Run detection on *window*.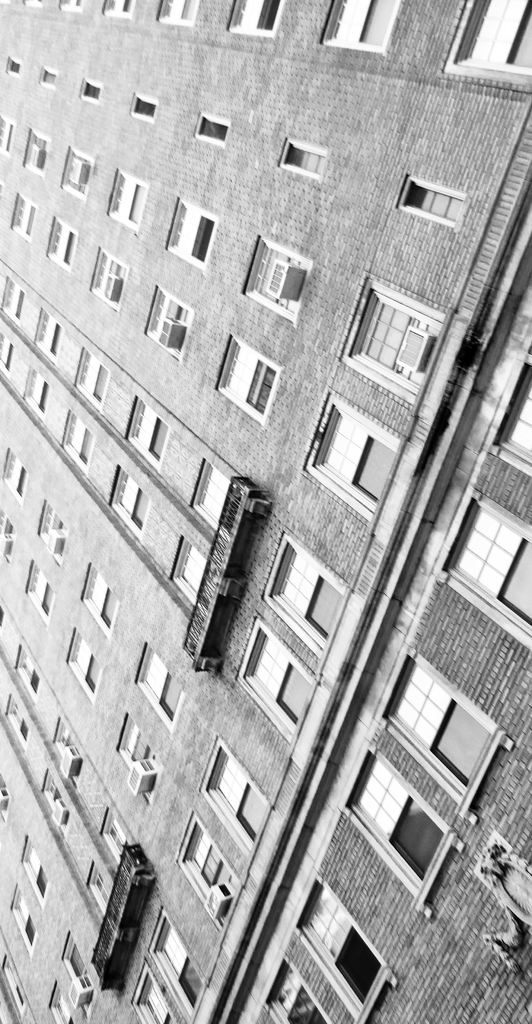
Result: (left=10, top=886, right=44, bottom=949).
